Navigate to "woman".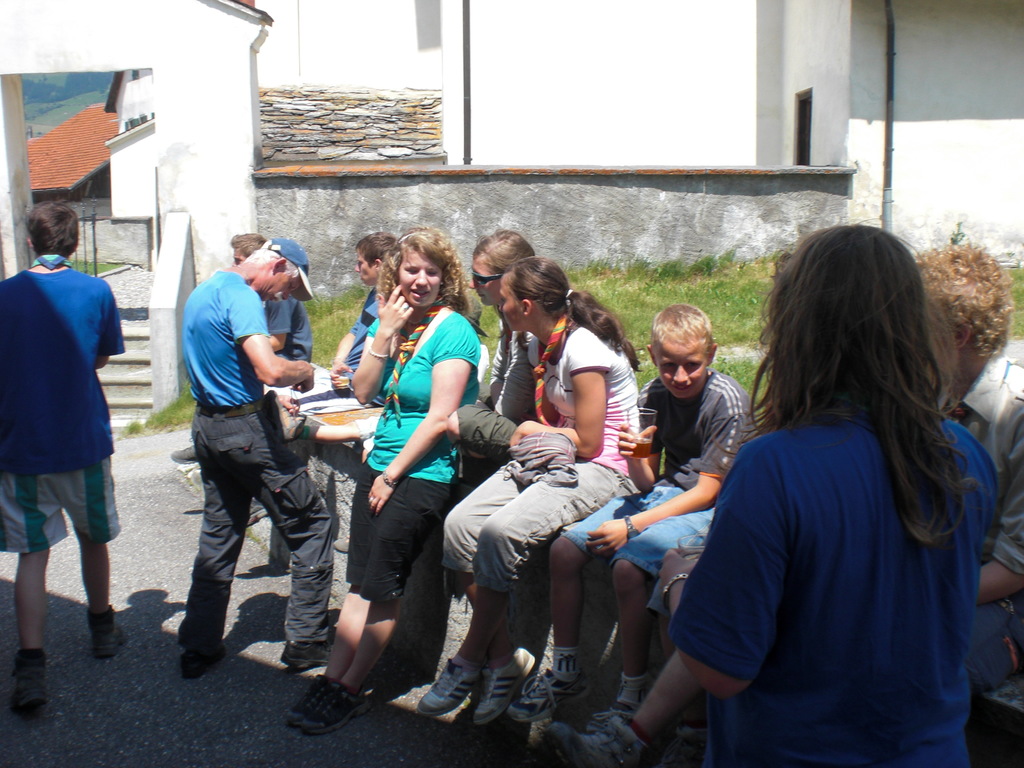
Navigation target: box=[286, 227, 477, 736].
